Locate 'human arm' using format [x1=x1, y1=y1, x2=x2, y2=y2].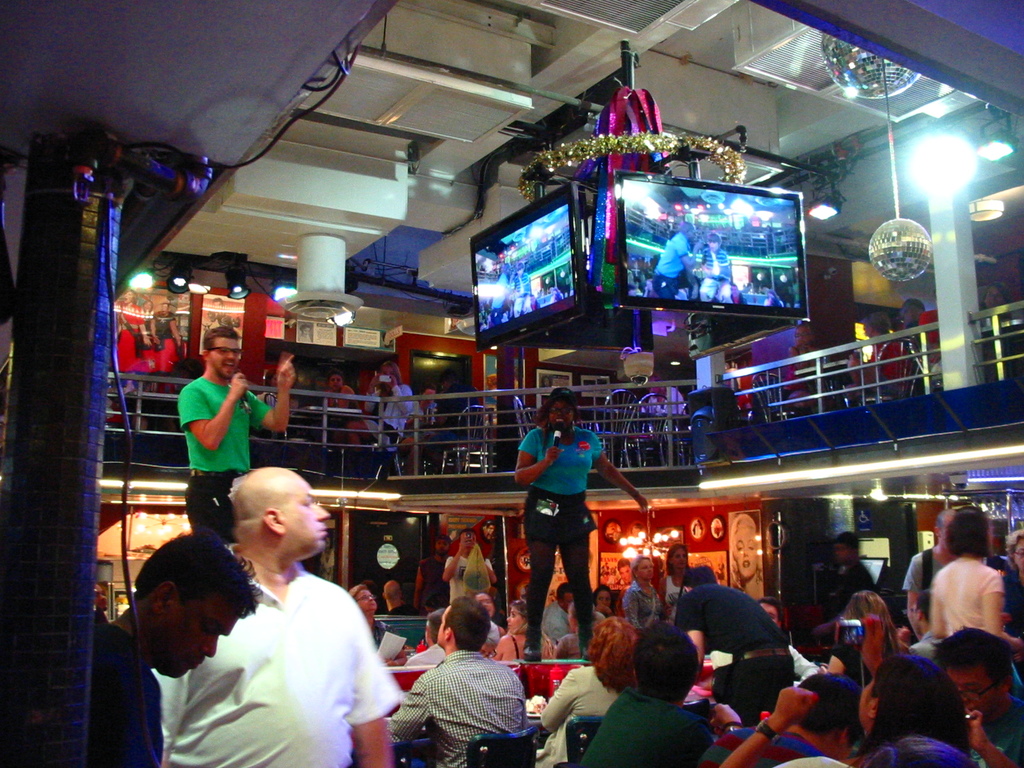
[x1=440, y1=529, x2=467, y2=582].
